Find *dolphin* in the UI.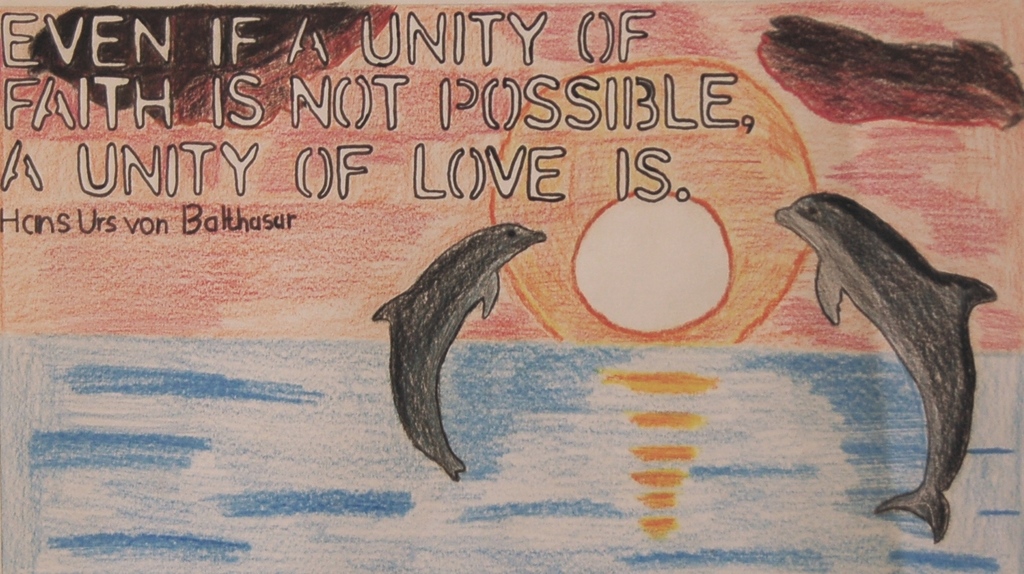
UI element at x1=368, y1=221, x2=546, y2=480.
